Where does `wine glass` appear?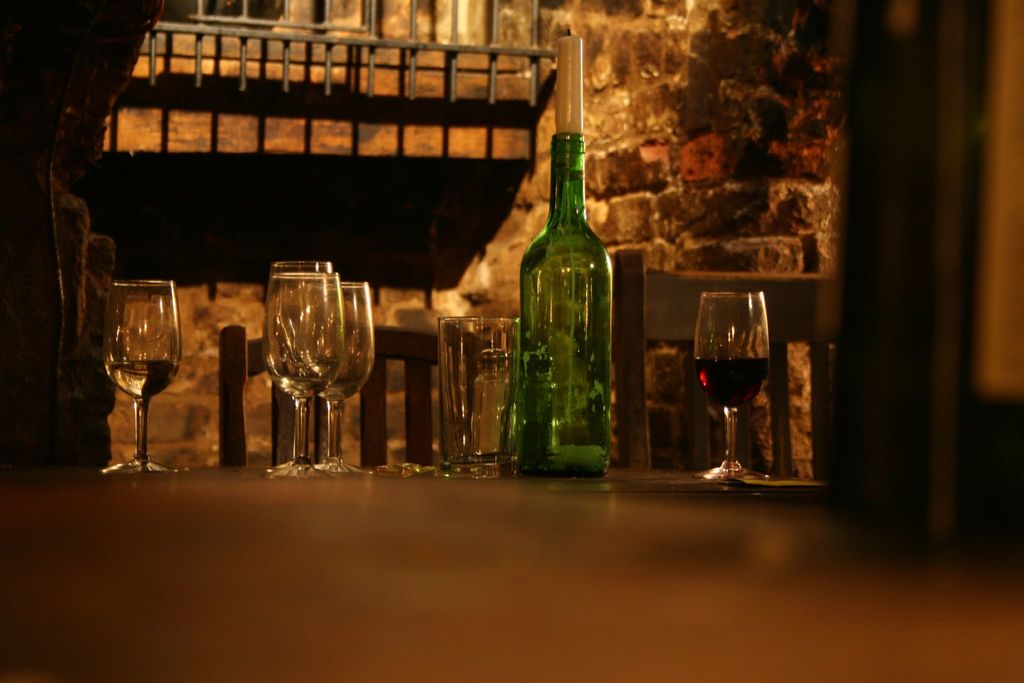
Appears at region(305, 278, 369, 465).
